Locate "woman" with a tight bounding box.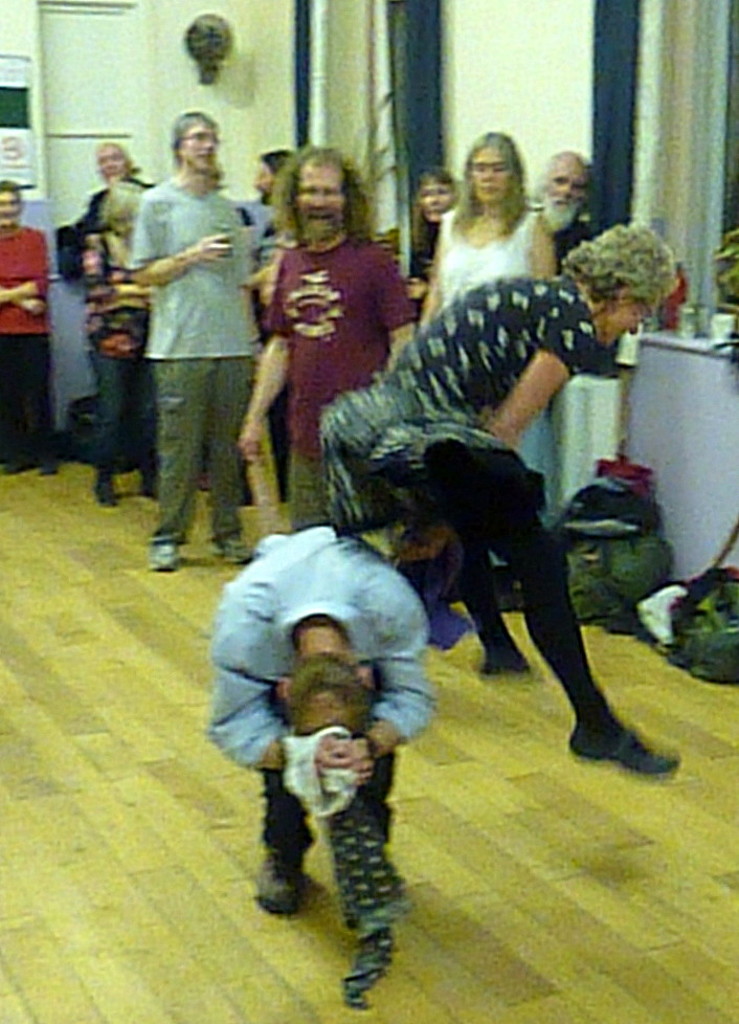
[x1=66, y1=184, x2=162, y2=519].
